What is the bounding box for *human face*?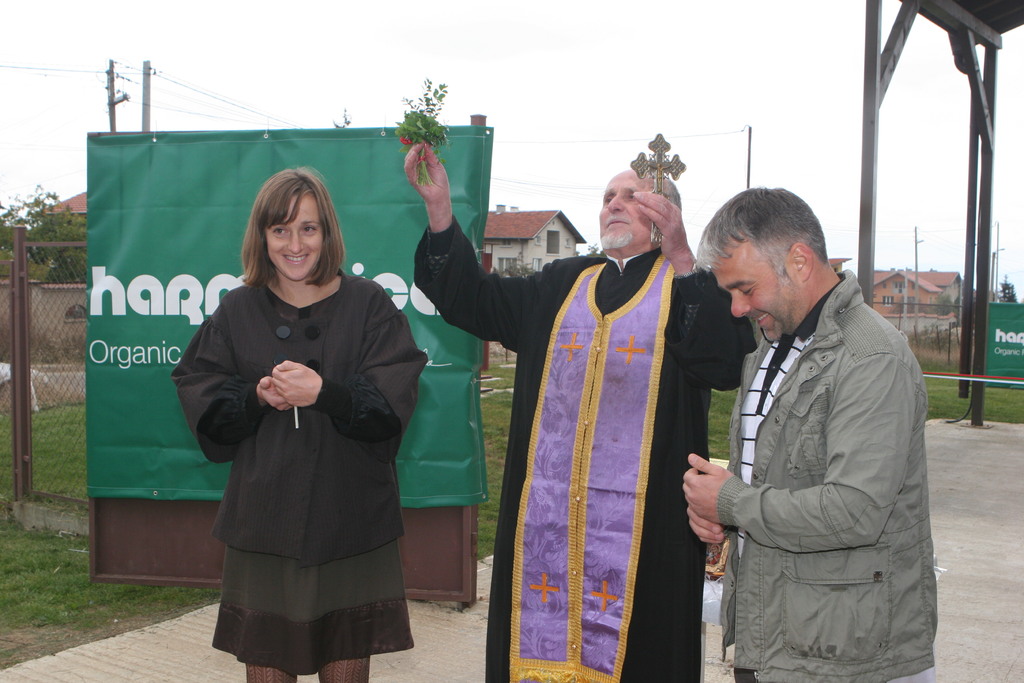
Rect(266, 195, 321, 283).
